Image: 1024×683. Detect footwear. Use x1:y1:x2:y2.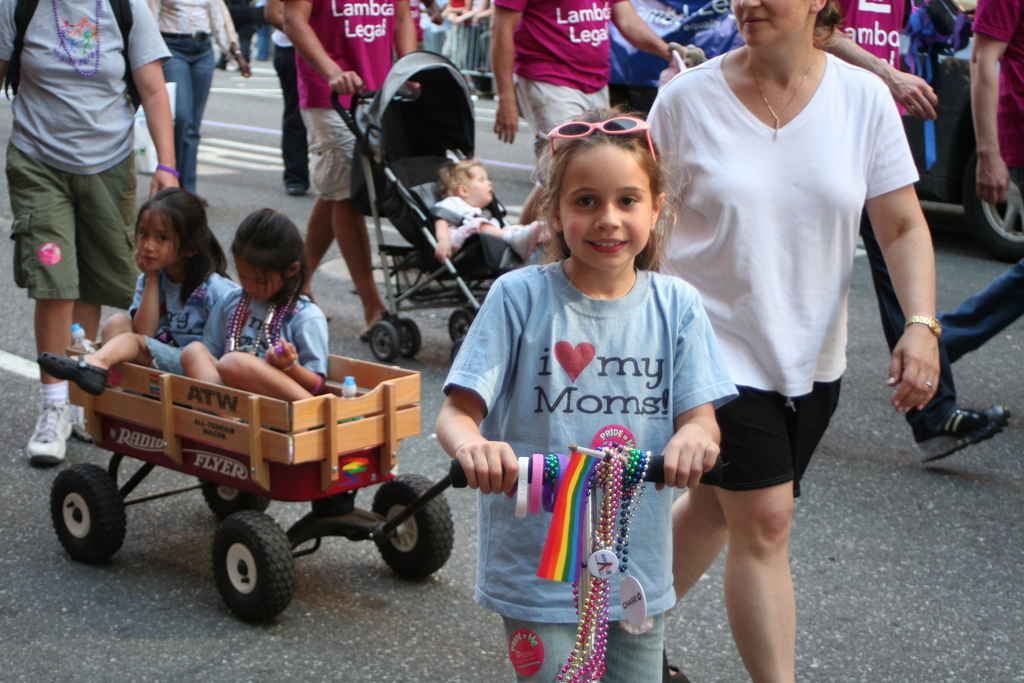
72:407:100:448.
